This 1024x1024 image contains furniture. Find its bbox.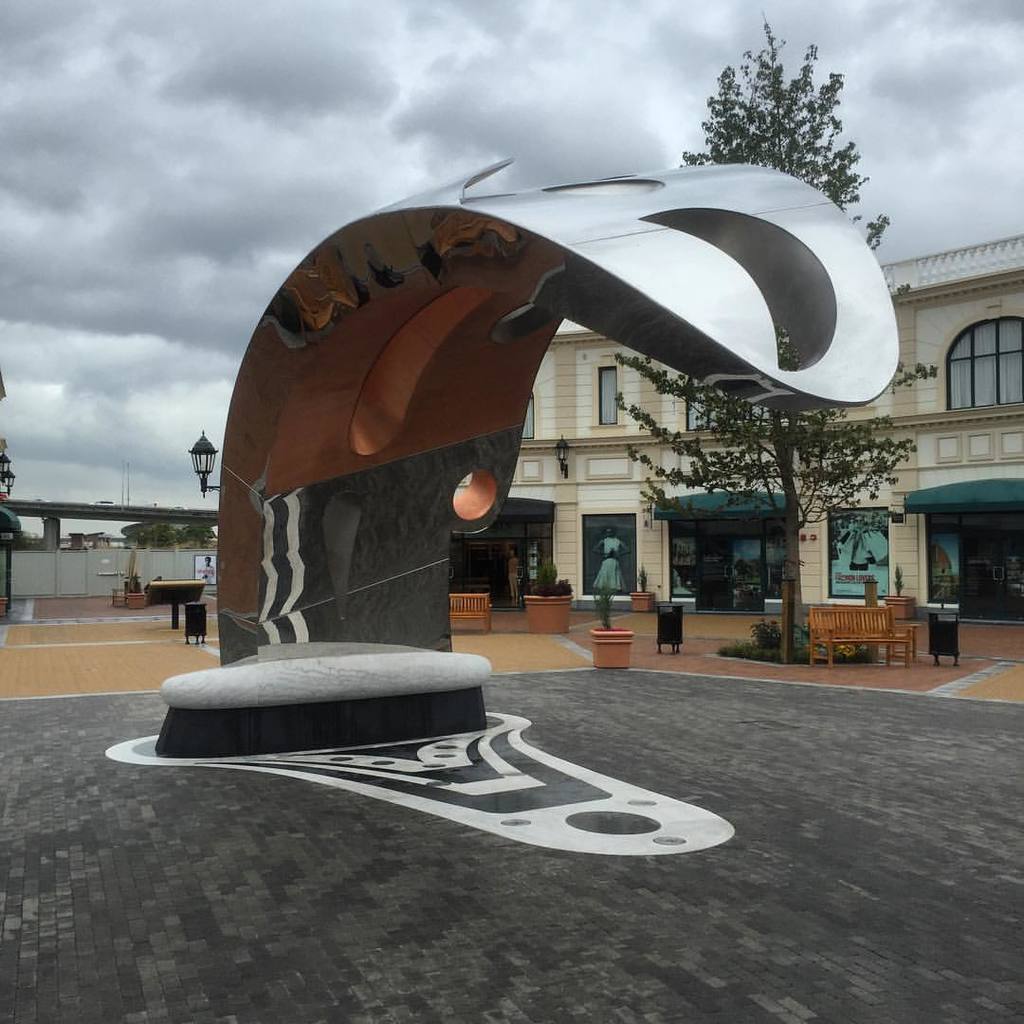
crop(446, 592, 492, 636).
